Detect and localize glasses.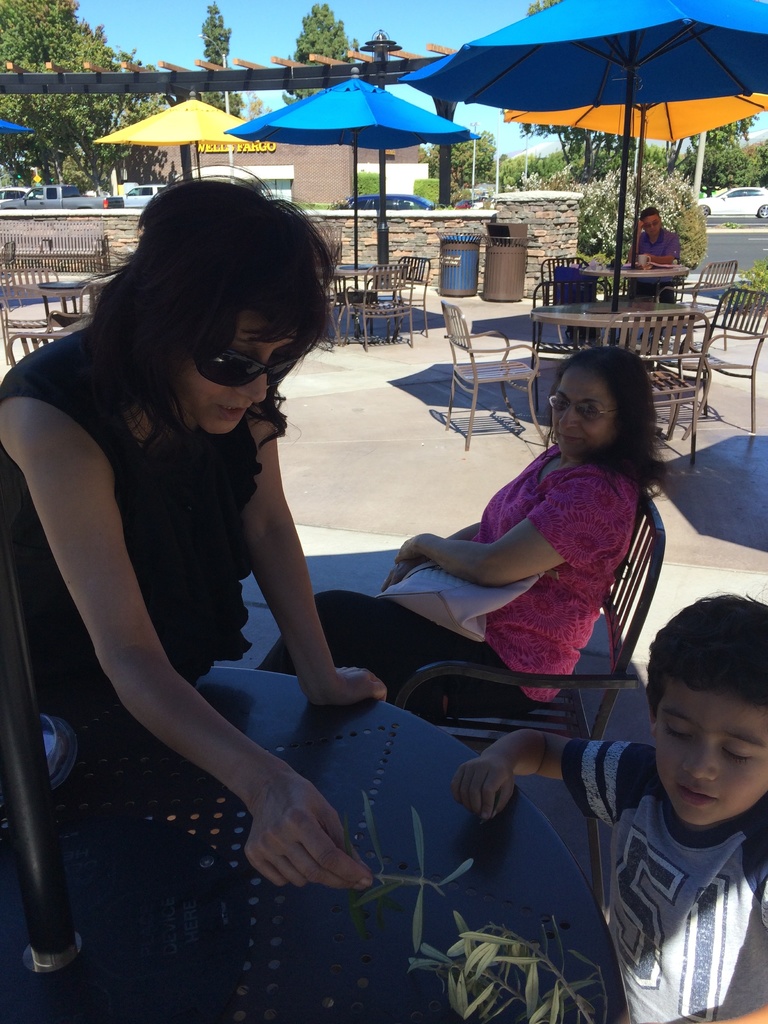
Localized at x1=165, y1=321, x2=310, y2=387.
